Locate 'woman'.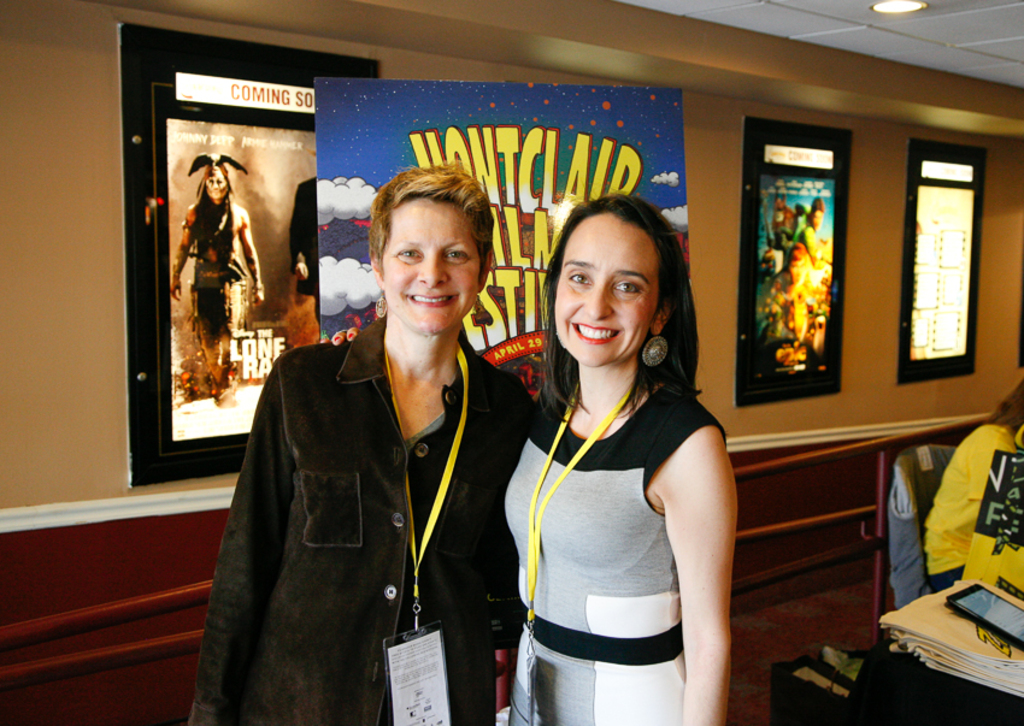
Bounding box: box(923, 368, 1023, 596).
